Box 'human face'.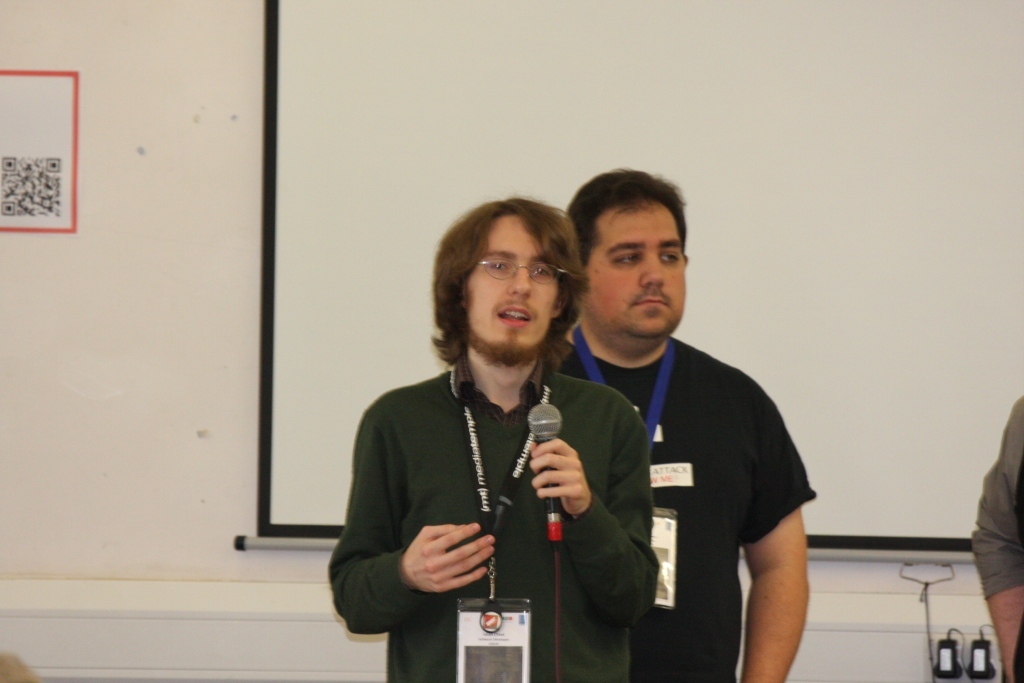
<bbox>467, 215, 559, 348</bbox>.
